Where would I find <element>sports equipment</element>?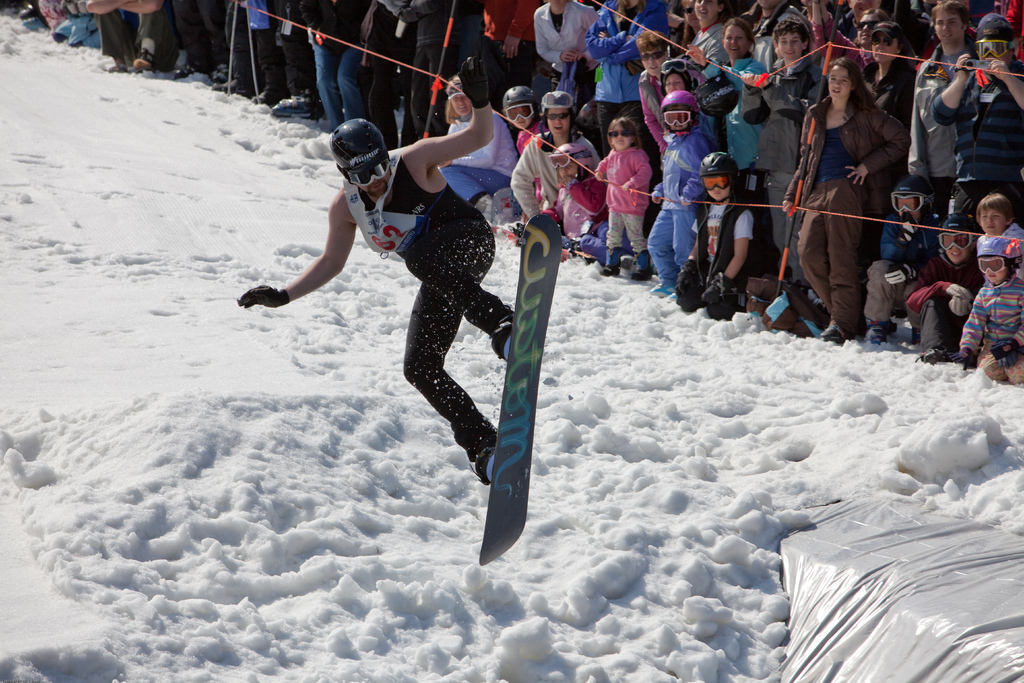
At crop(540, 90, 572, 120).
